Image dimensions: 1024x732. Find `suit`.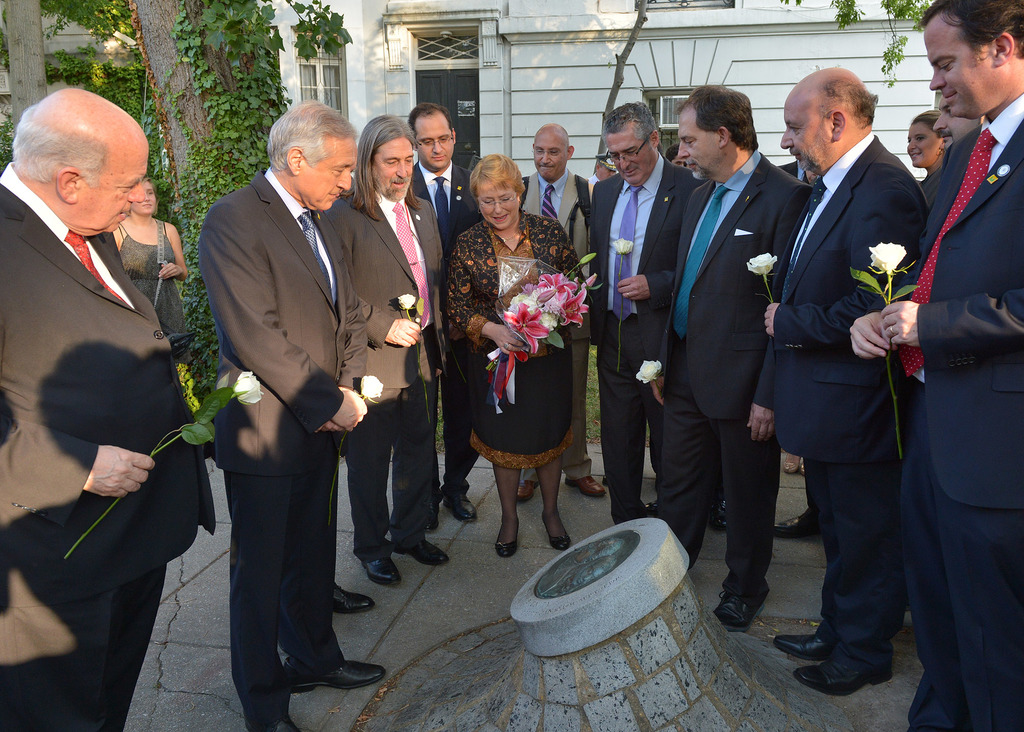
box=[651, 143, 819, 594].
